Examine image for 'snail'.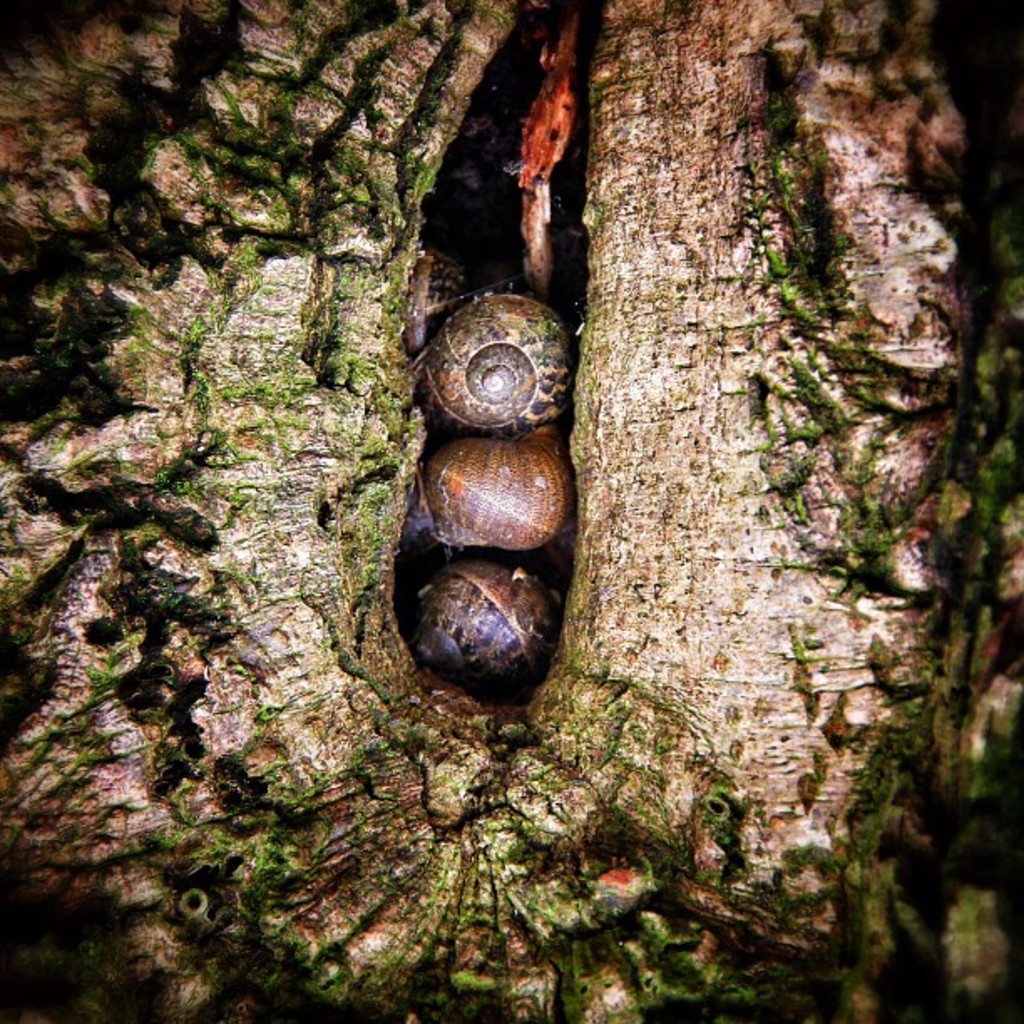
Examination result: <box>408,559,574,703</box>.
